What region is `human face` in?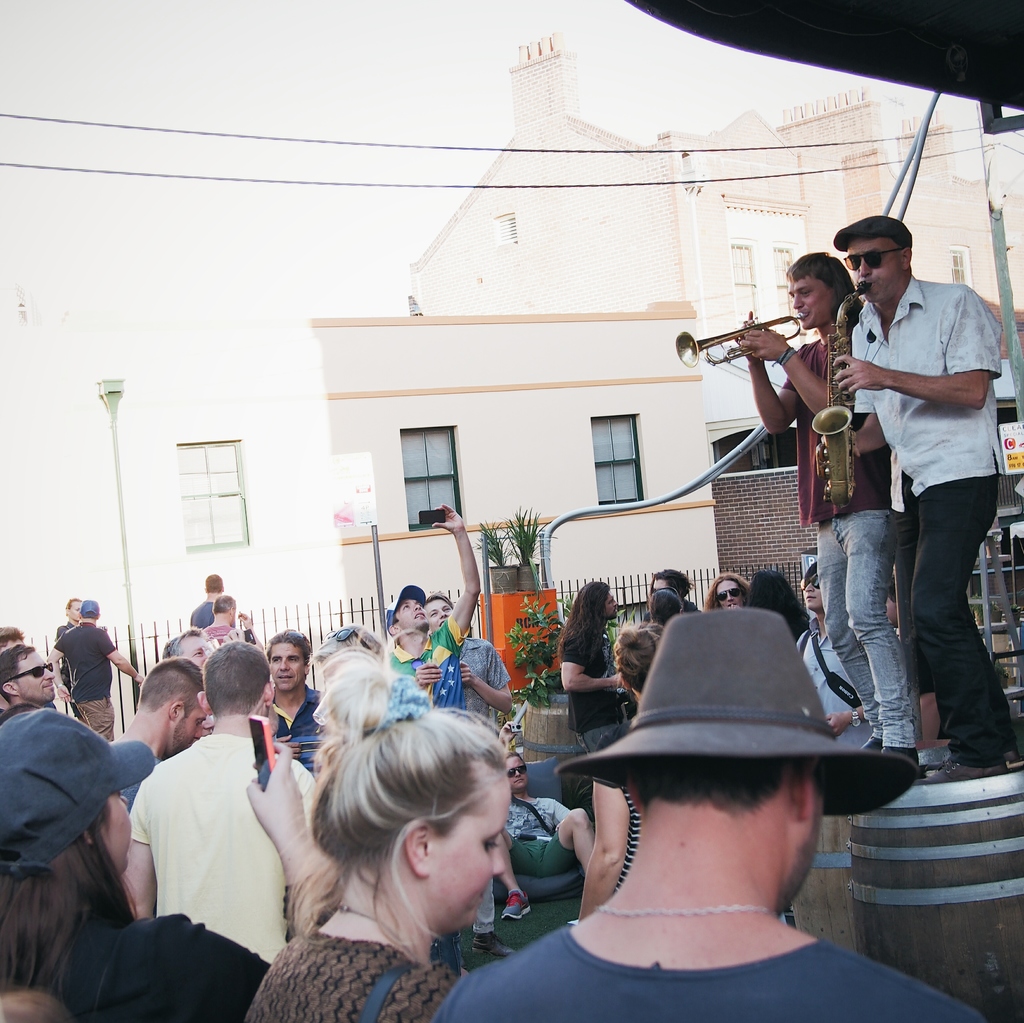
(left=388, top=590, right=429, bottom=625).
